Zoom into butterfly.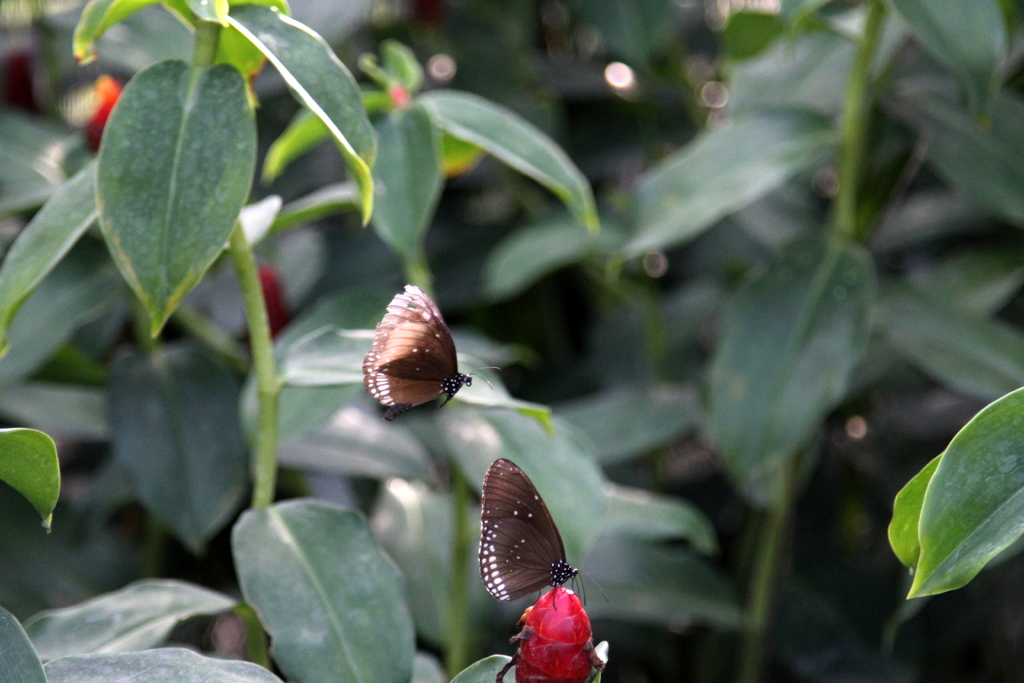
Zoom target: (359,285,479,420).
